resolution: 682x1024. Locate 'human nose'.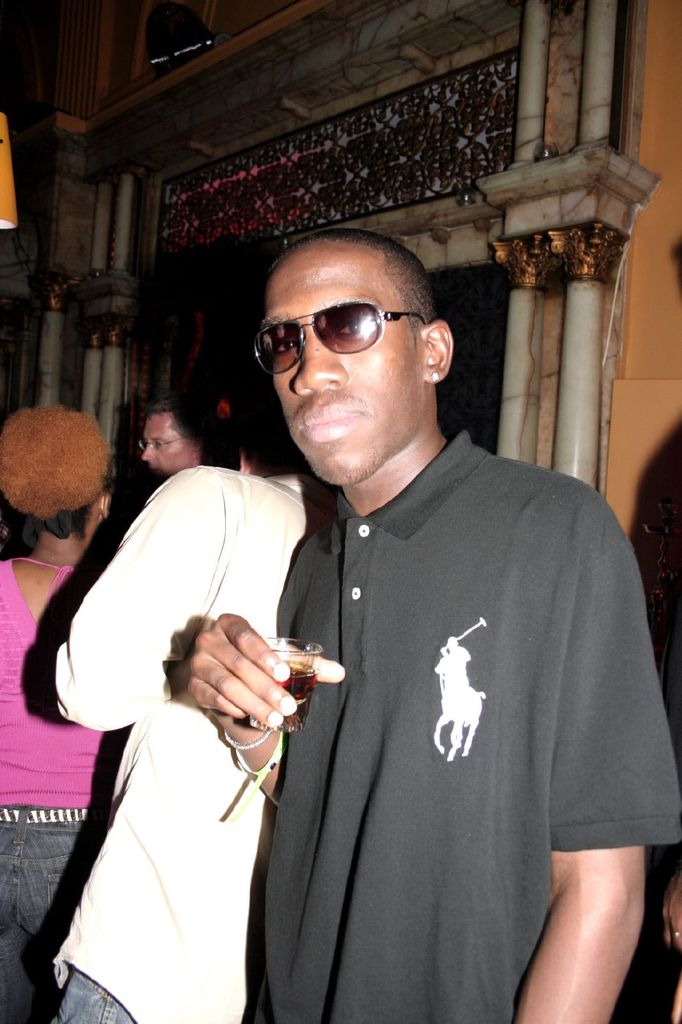
141:445:155:463.
